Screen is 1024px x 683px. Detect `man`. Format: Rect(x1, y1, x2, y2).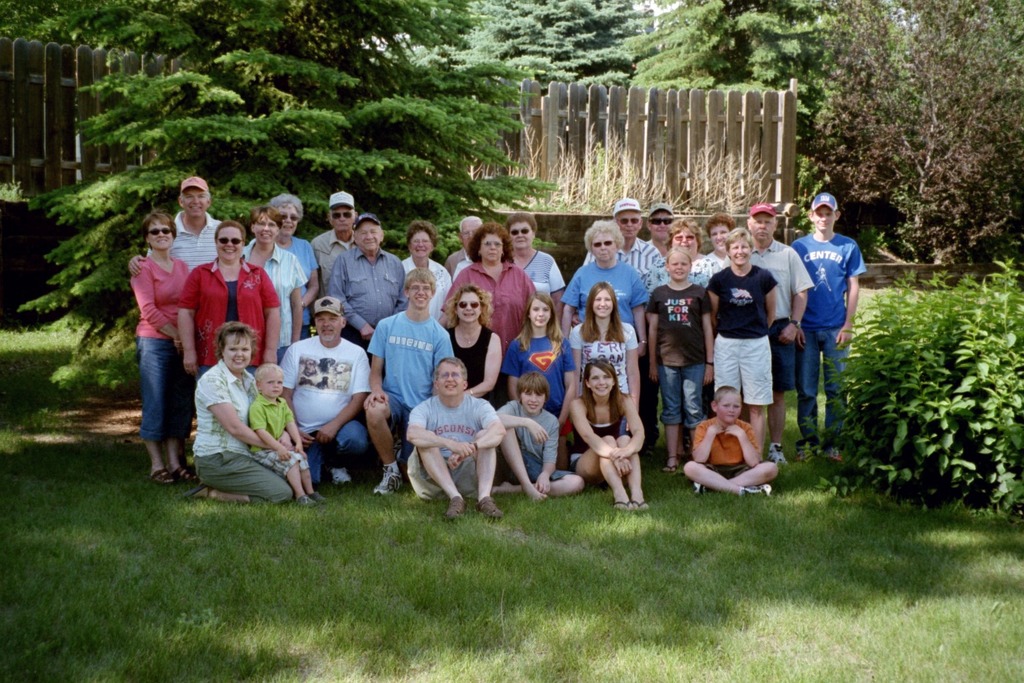
Rect(327, 211, 408, 353).
